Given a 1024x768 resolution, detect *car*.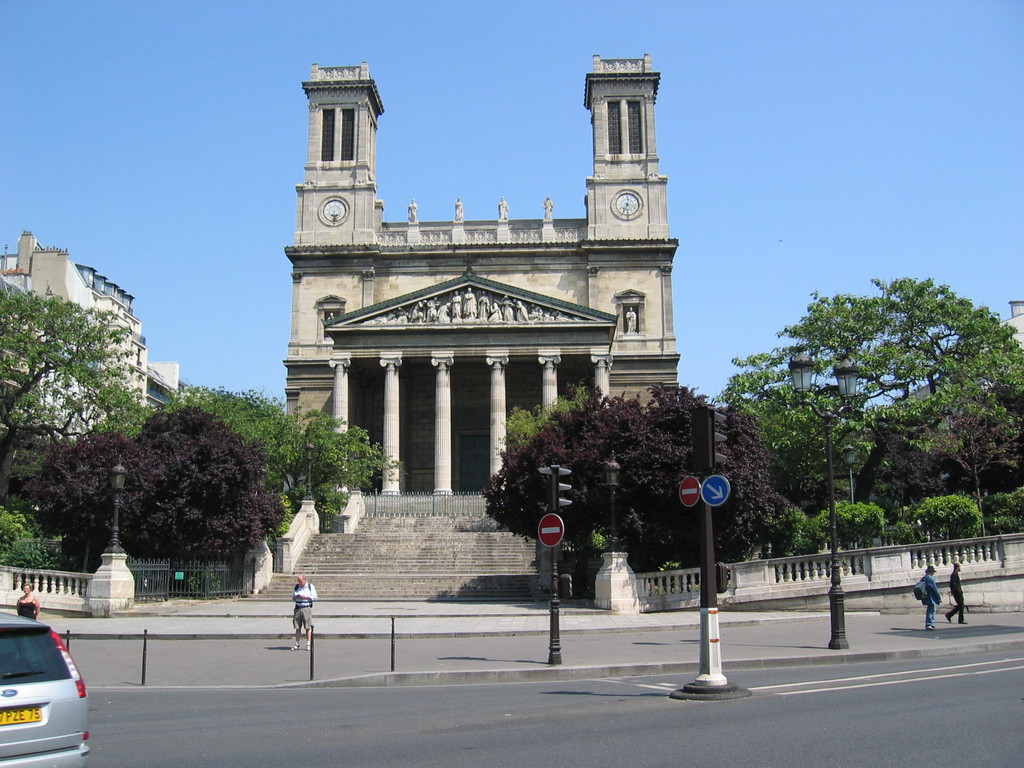
locate(0, 610, 91, 767).
